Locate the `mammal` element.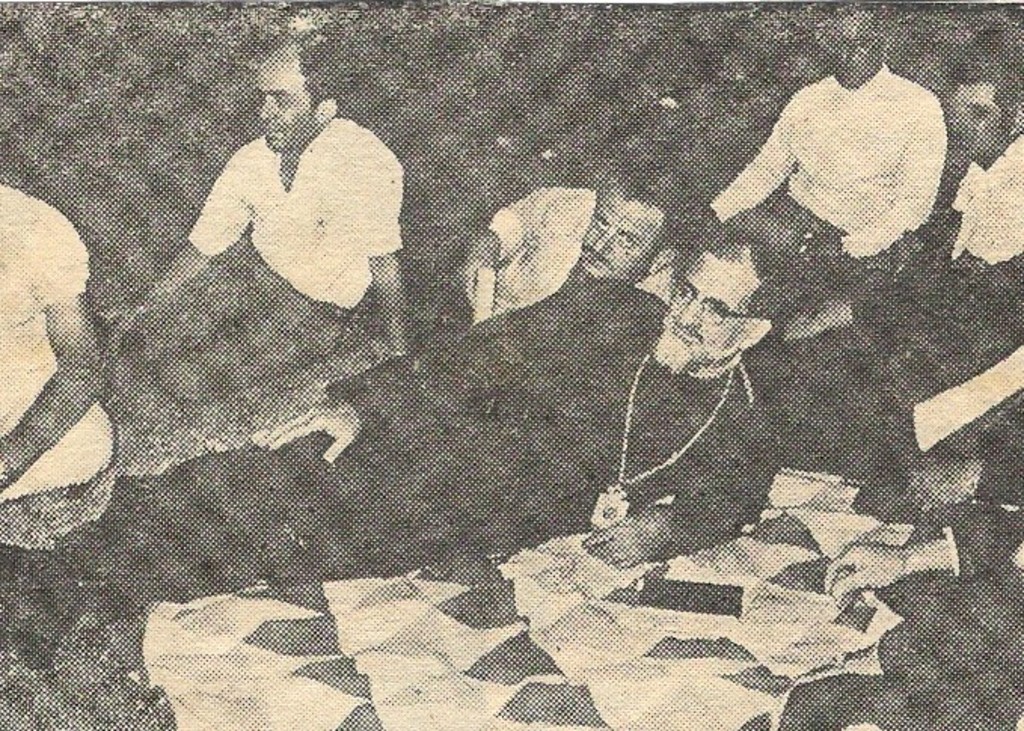
Element bbox: x1=0, y1=169, x2=116, y2=555.
